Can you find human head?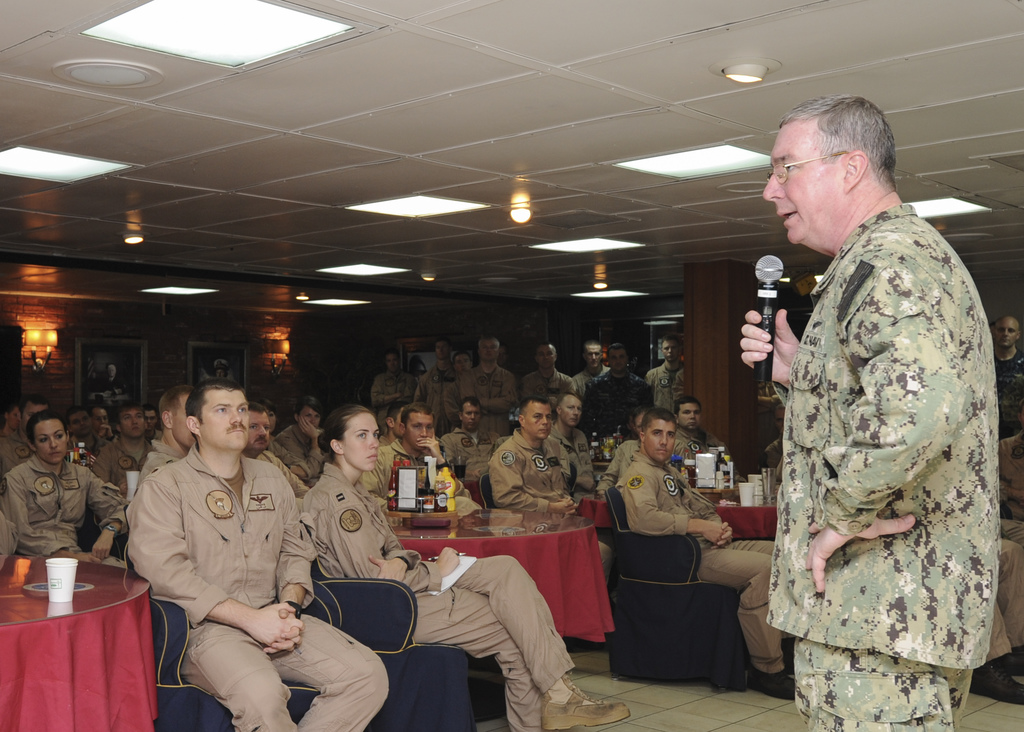
Yes, bounding box: box(578, 341, 602, 369).
